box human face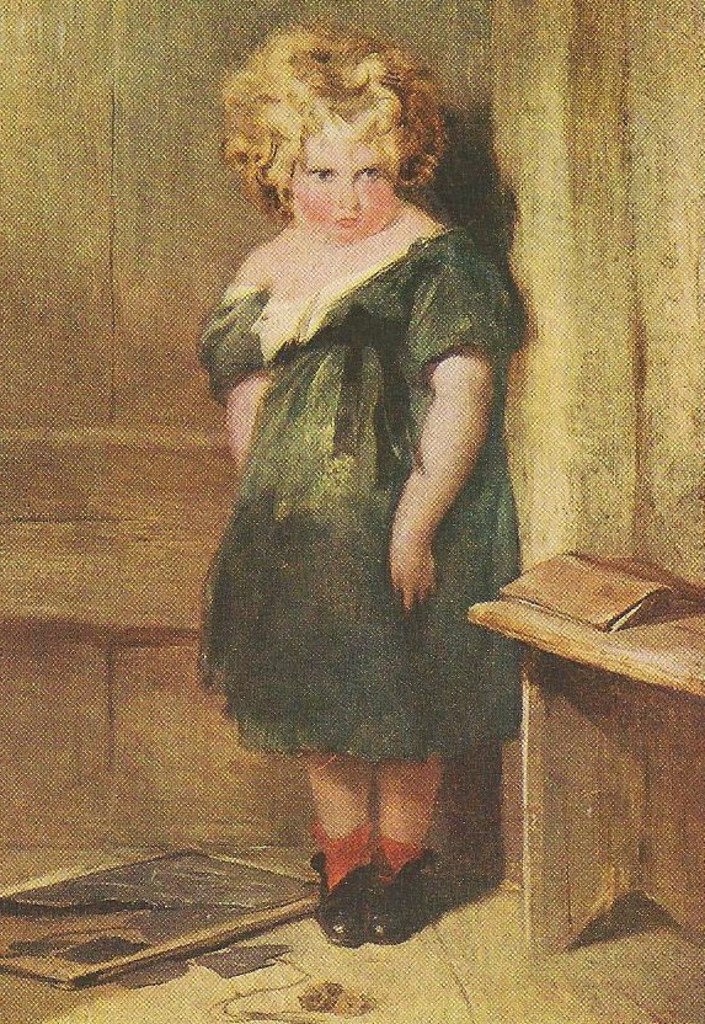
[284,127,399,238]
